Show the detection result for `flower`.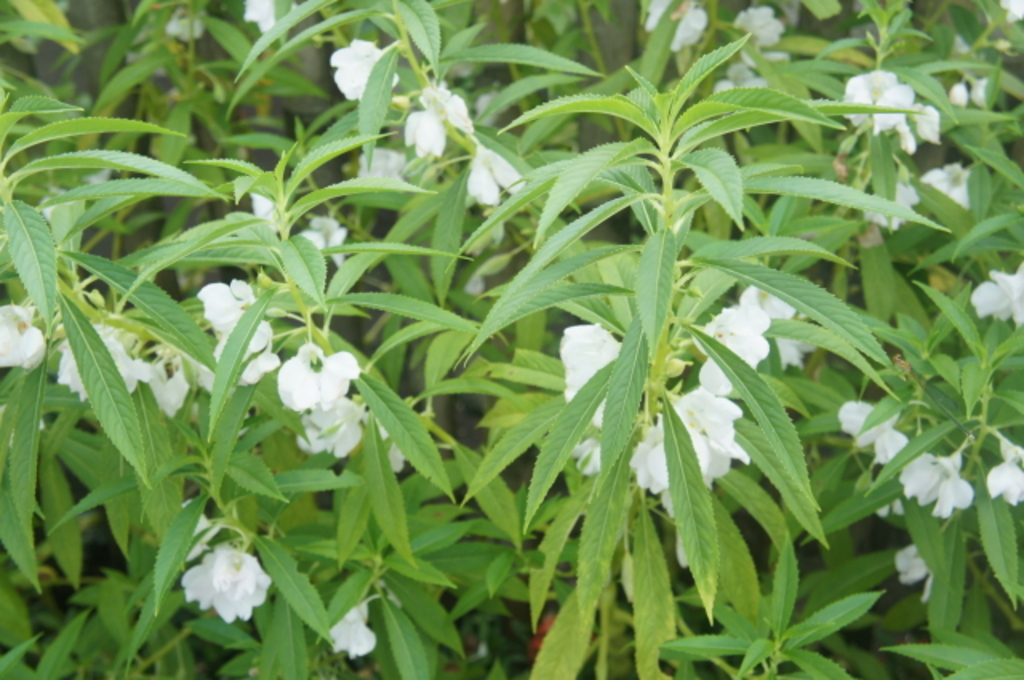
[x1=267, y1=344, x2=355, y2=430].
